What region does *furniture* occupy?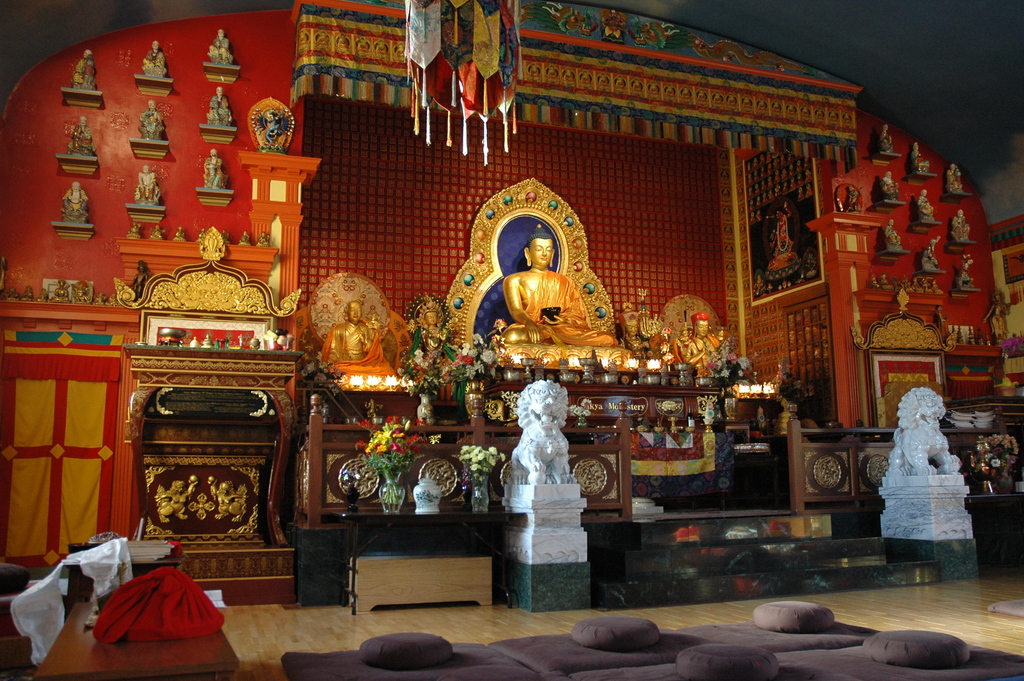
<bbox>112, 226, 301, 605</bbox>.
